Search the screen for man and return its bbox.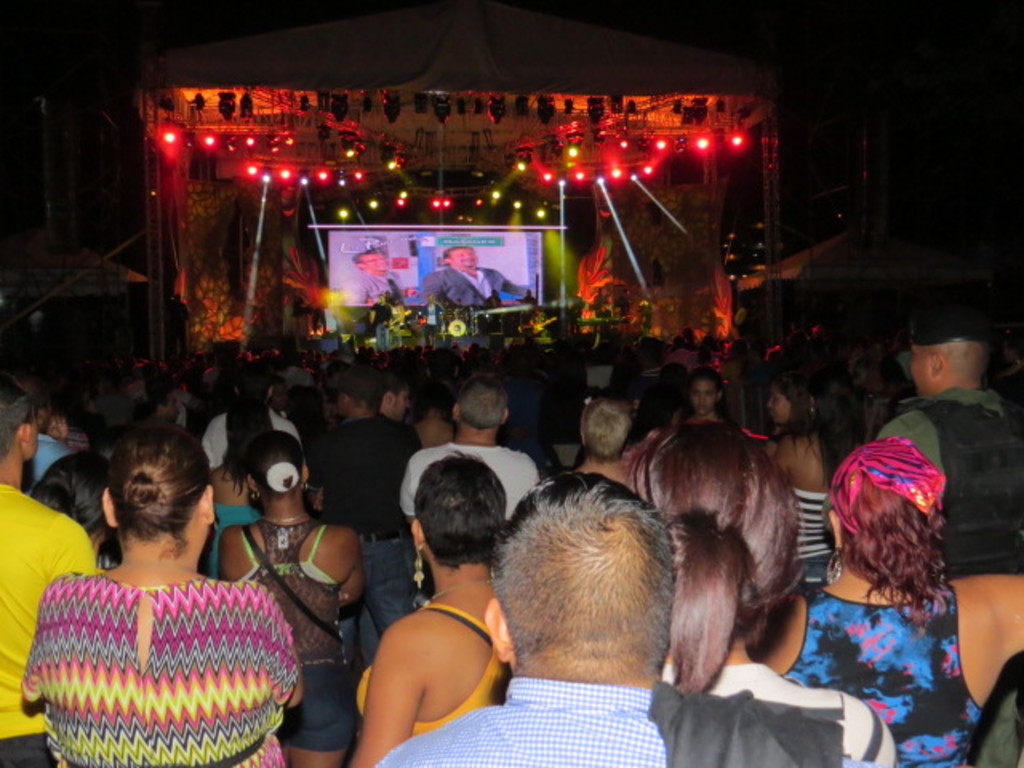
Found: bbox(483, 286, 501, 323).
